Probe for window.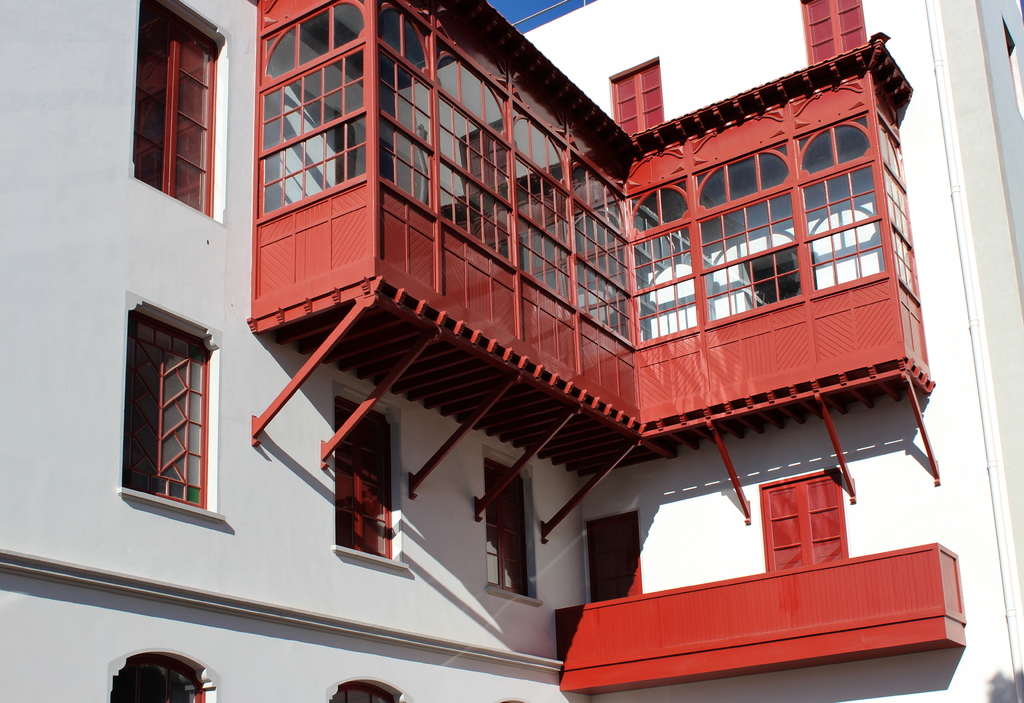
Probe result: x1=116, y1=291, x2=220, y2=525.
